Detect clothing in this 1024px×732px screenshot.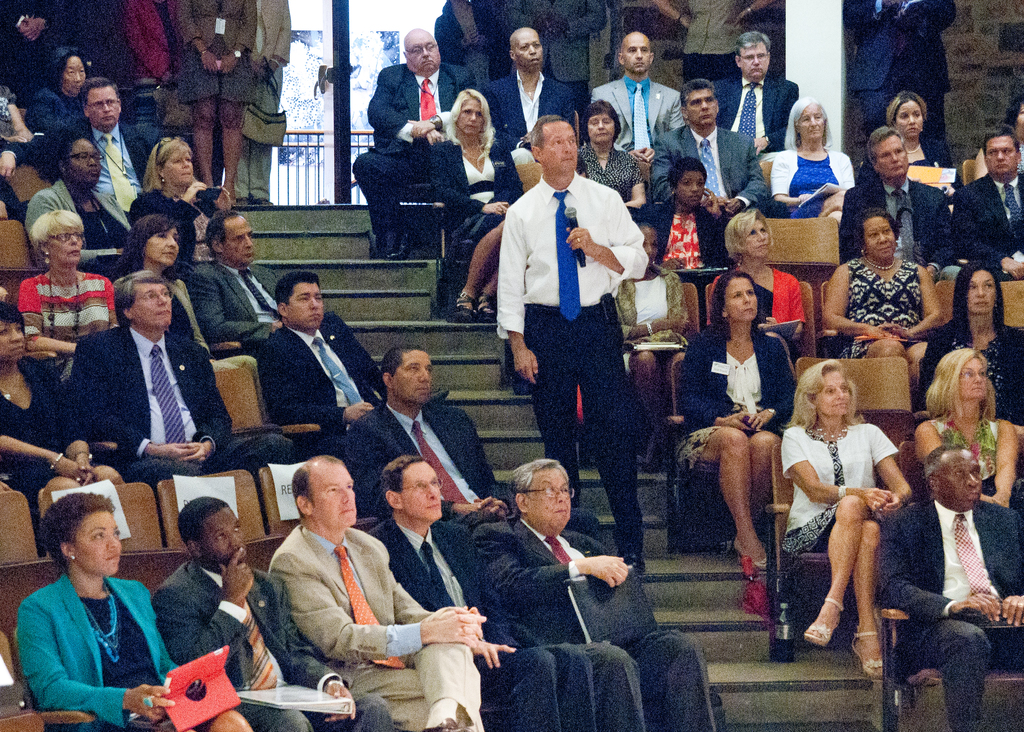
Detection: left=839, top=175, right=957, bottom=263.
